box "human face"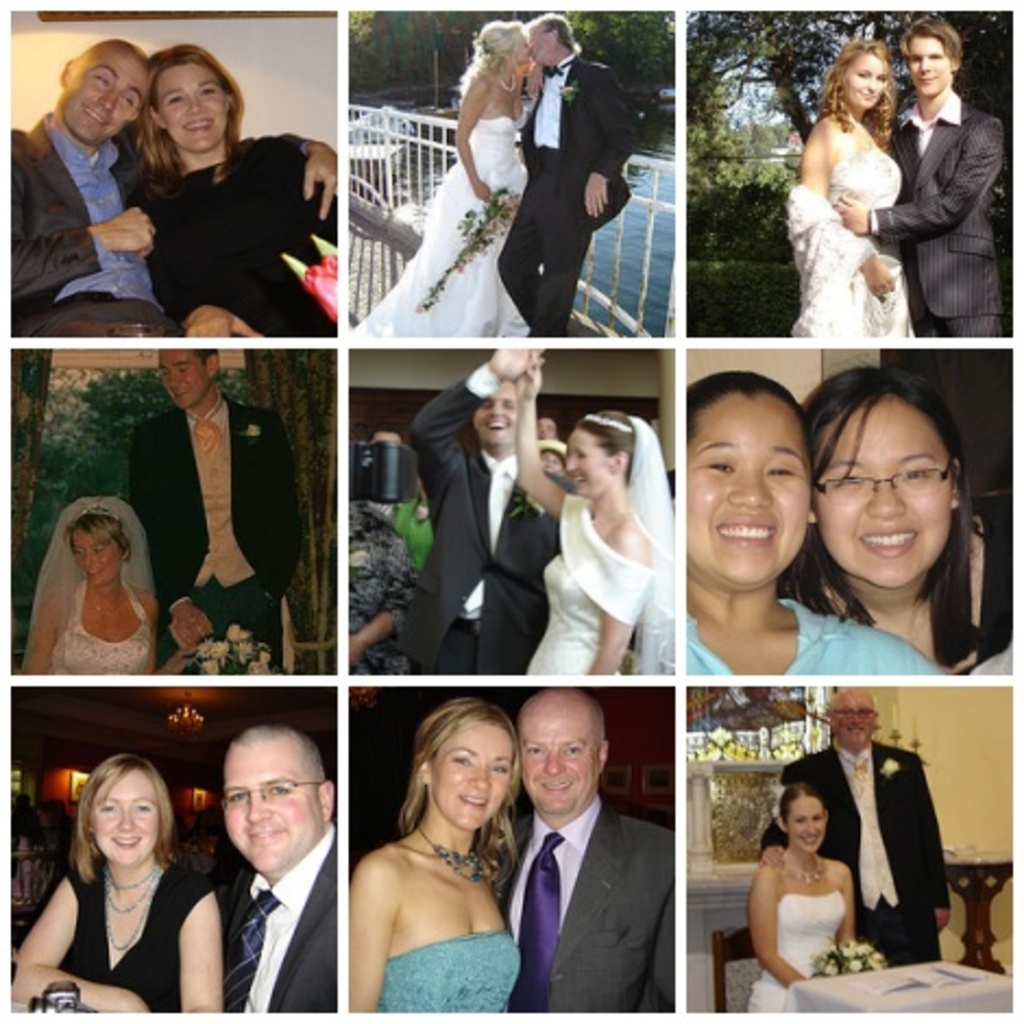
<bbox>686, 394, 813, 590</bbox>
